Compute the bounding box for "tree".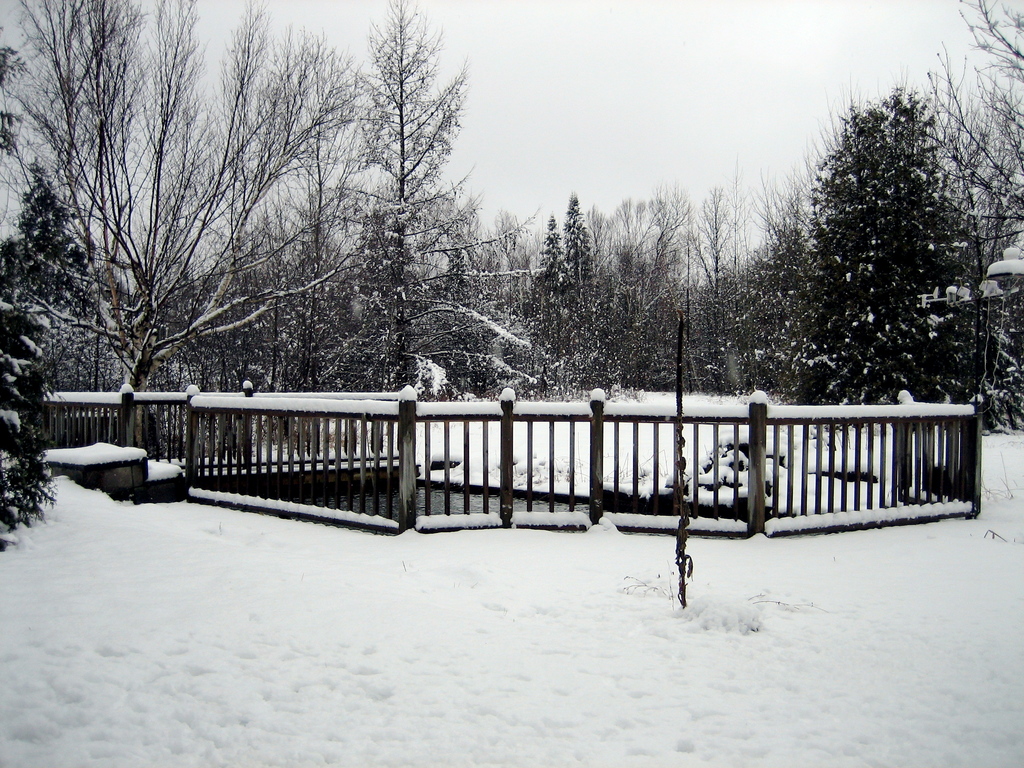
<region>0, 252, 54, 564</region>.
